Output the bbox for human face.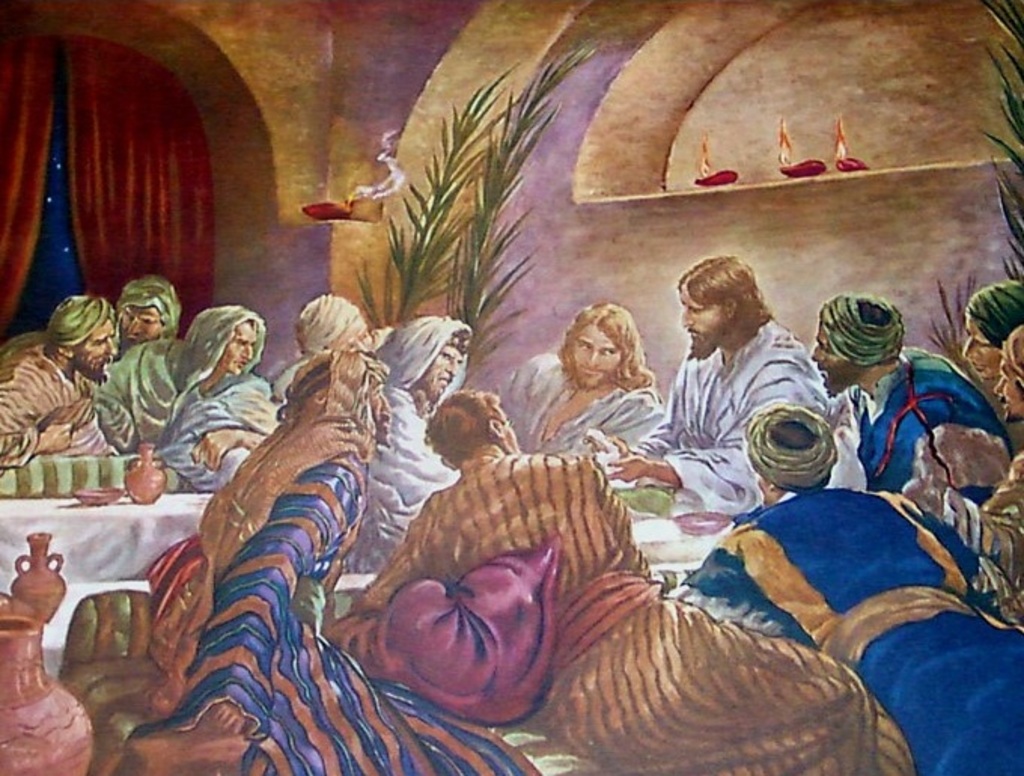
left=566, top=321, right=625, bottom=392.
